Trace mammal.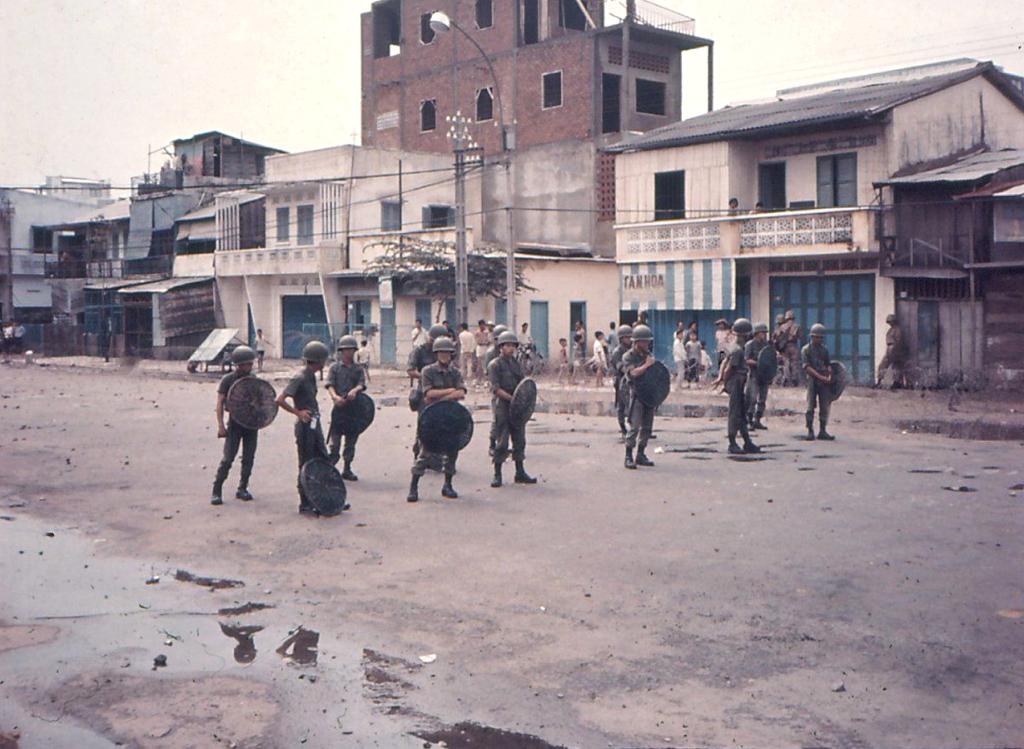
Traced to [609, 320, 638, 444].
